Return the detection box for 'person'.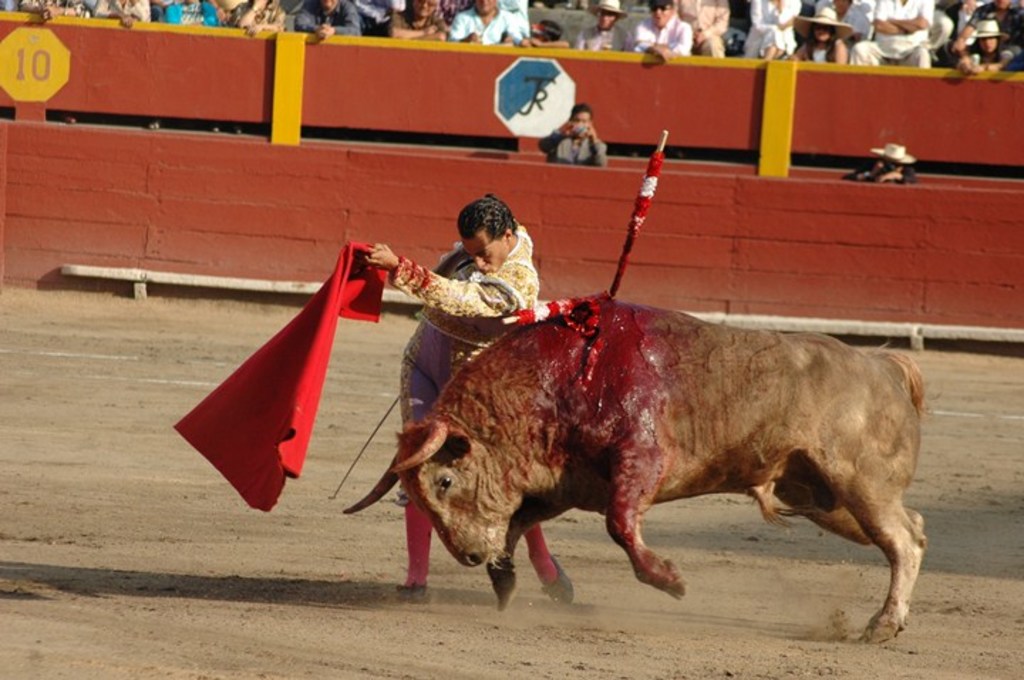
BBox(536, 100, 610, 168).
